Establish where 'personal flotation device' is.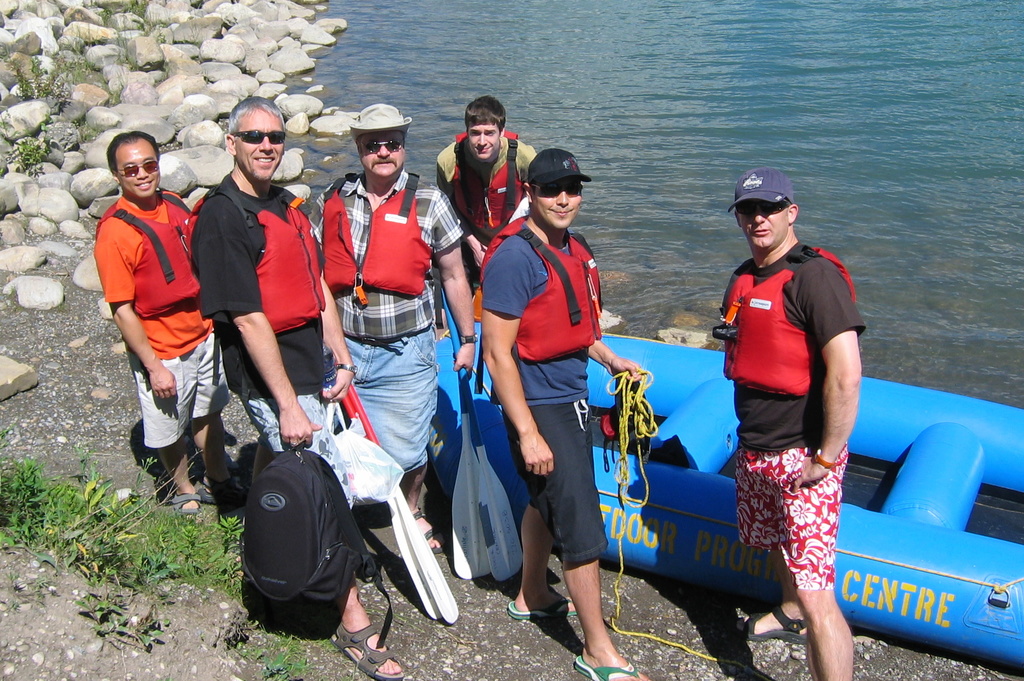
Established at bbox(101, 191, 205, 322).
